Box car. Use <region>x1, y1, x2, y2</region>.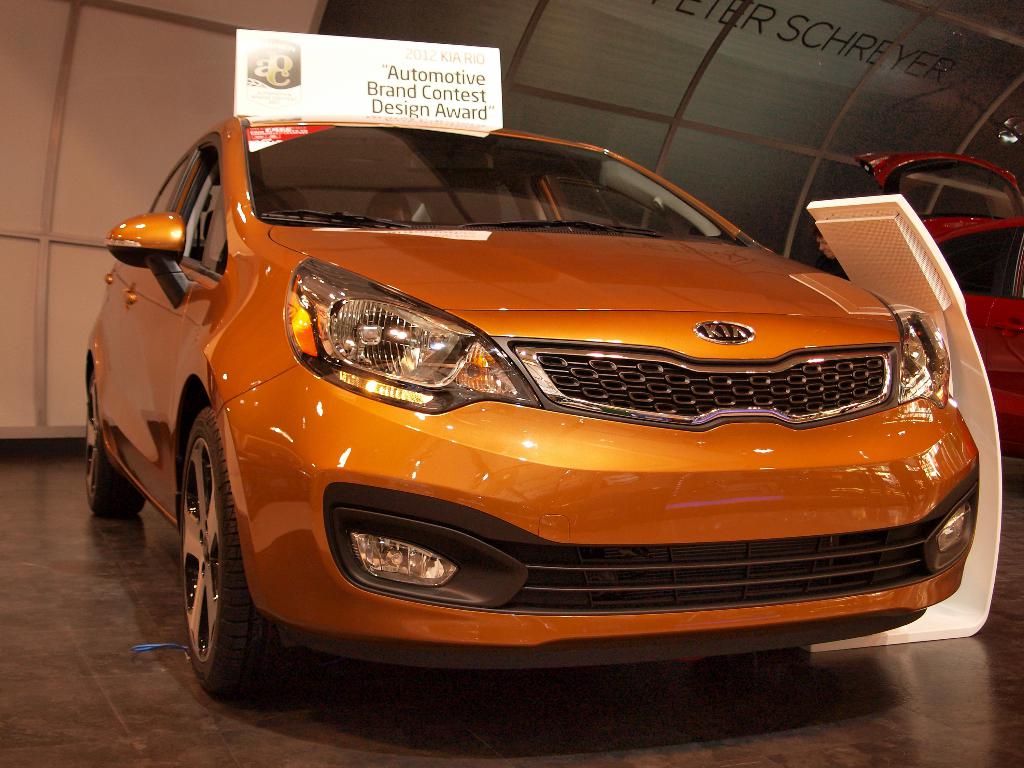
<region>84, 120, 987, 701</region>.
